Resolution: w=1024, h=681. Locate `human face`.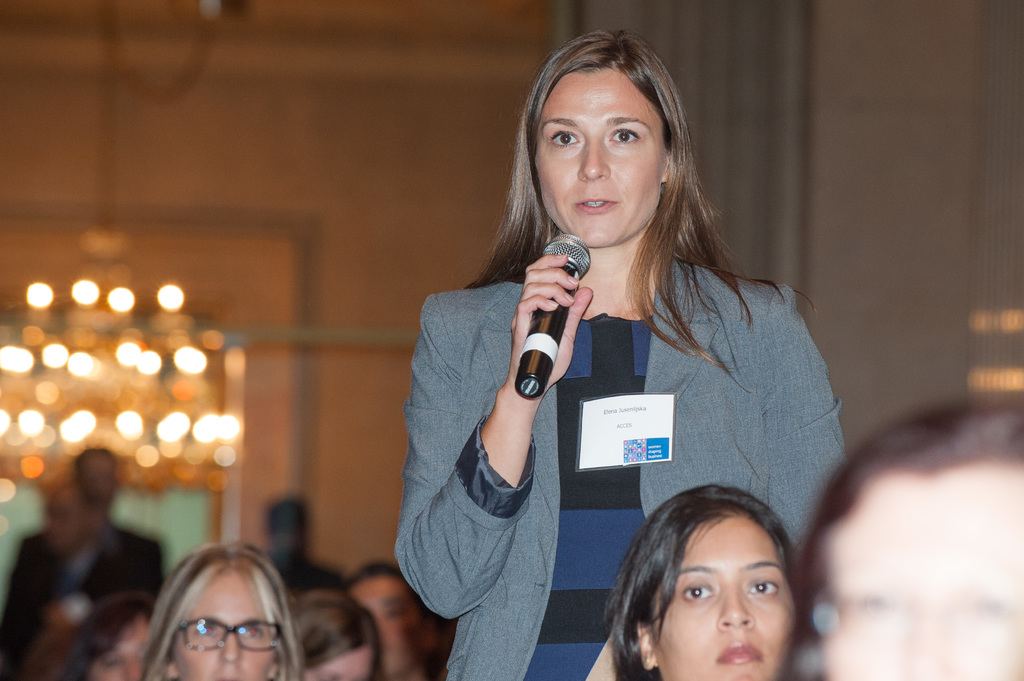
rect(826, 465, 1023, 680).
